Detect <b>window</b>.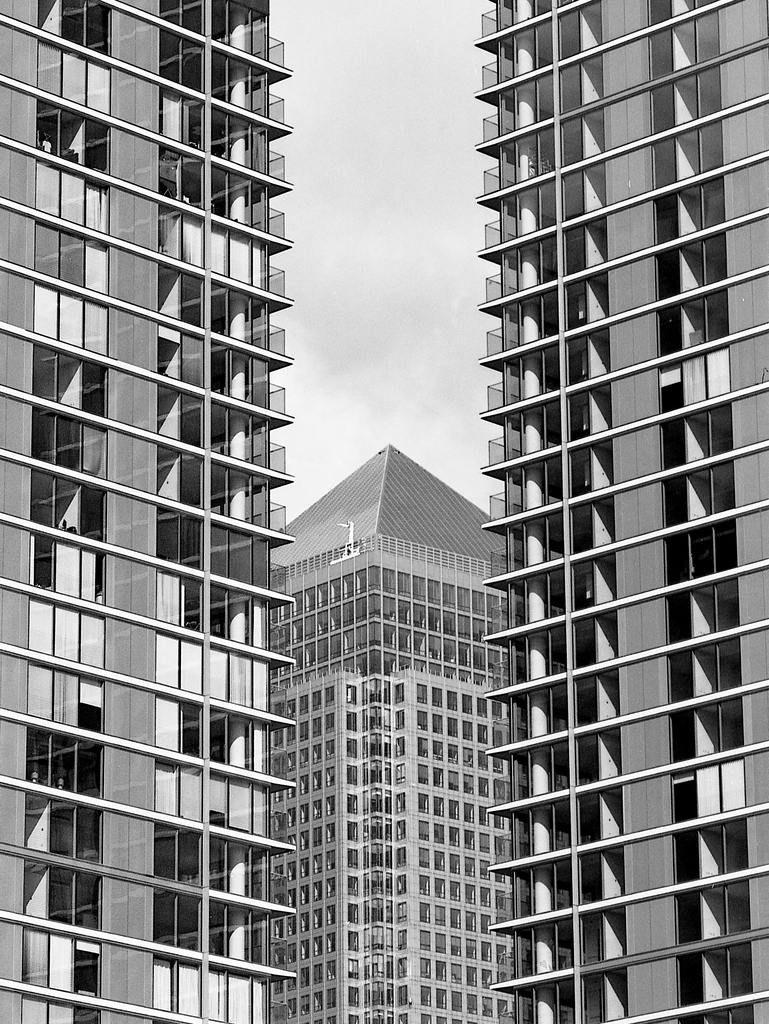
Detected at l=170, t=824, r=203, b=884.
